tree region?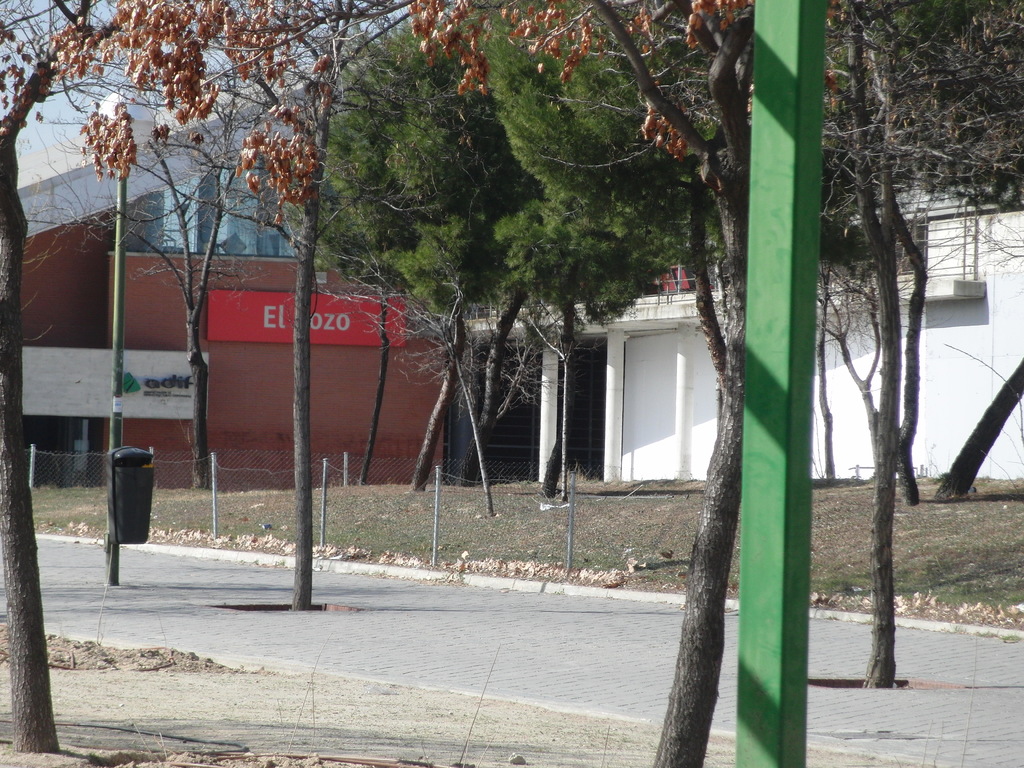
select_region(316, 58, 442, 486)
